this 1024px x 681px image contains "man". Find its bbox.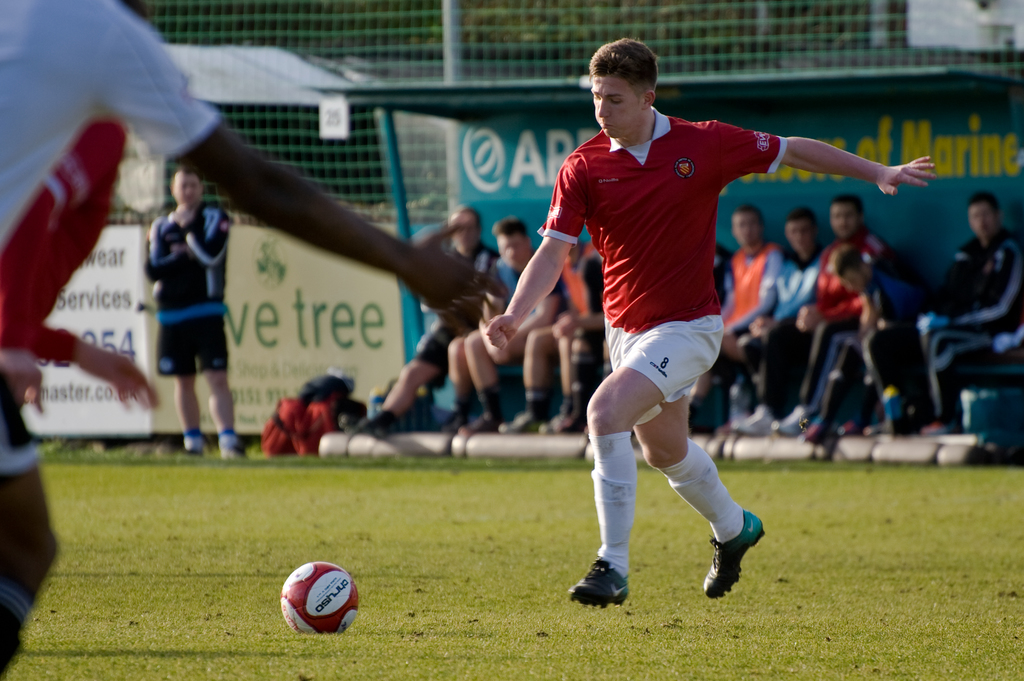
bbox(433, 216, 565, 435).
